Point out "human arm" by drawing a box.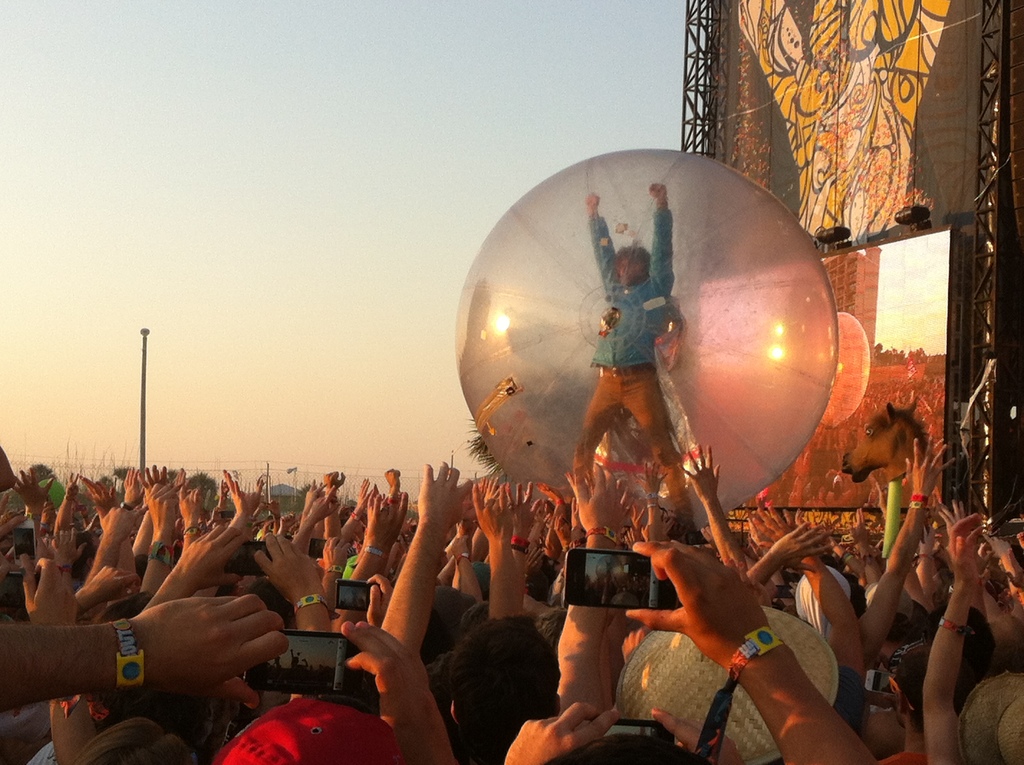
pyautogui.locateOnScreen(645, 700, 748, 761).
